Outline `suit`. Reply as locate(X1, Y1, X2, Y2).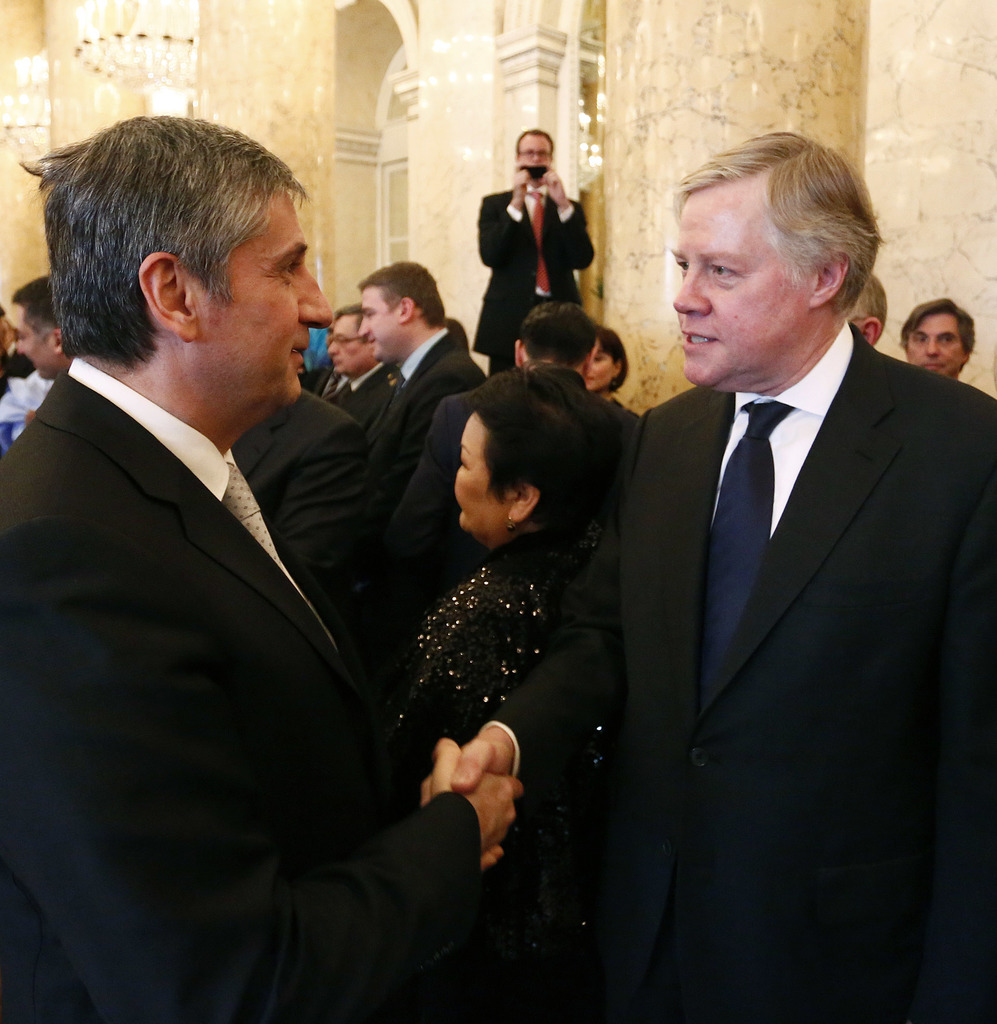
locate(571, 156, 982, 1011).
